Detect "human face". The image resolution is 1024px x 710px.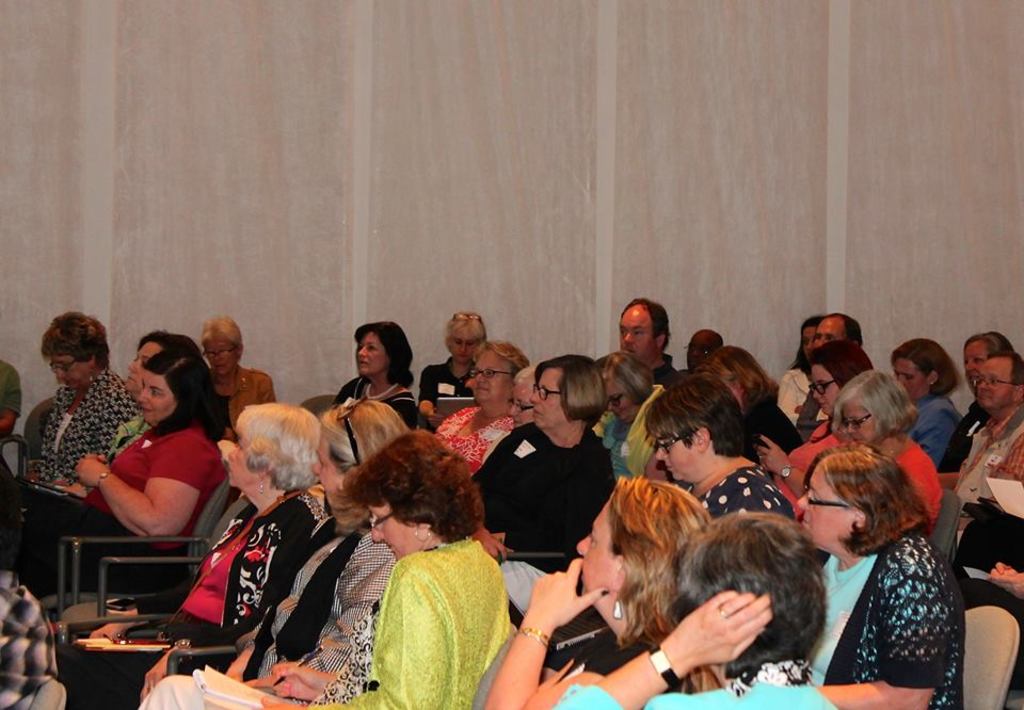
[607, 378, 638, 426].
